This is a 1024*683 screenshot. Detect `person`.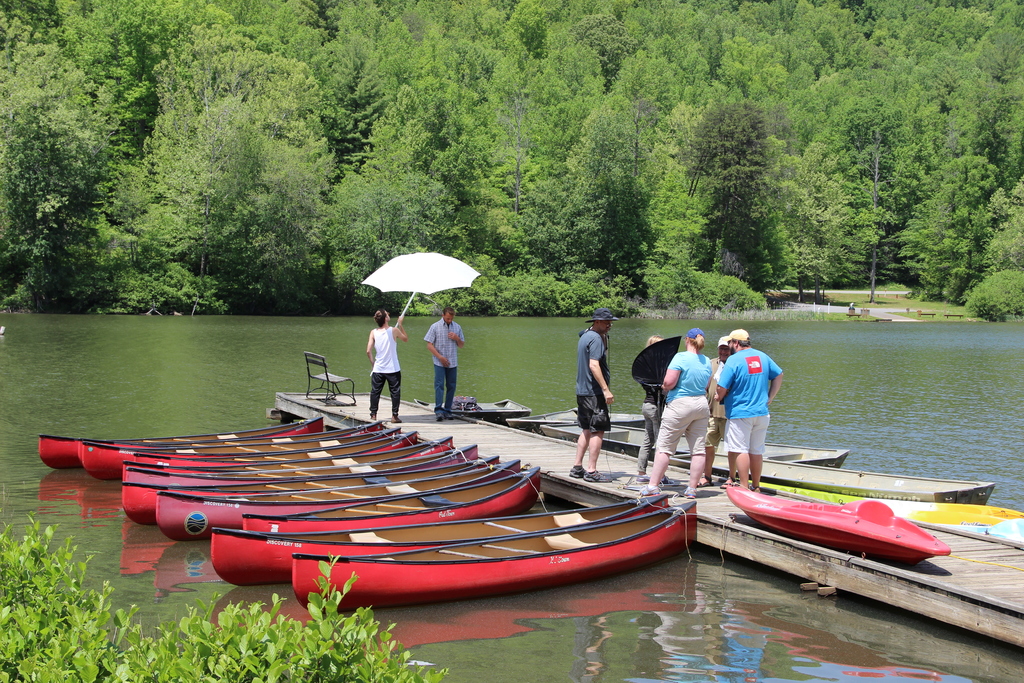
pyautogui.locateOnScreen(715, 323, 785, 500).
